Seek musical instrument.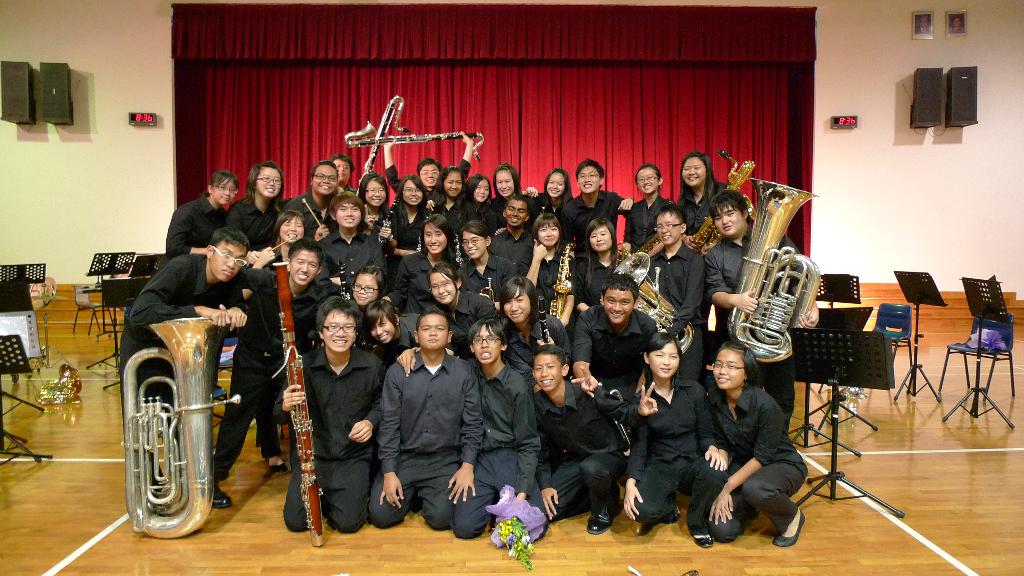
<region>607, 248, 691, 356</region>.
